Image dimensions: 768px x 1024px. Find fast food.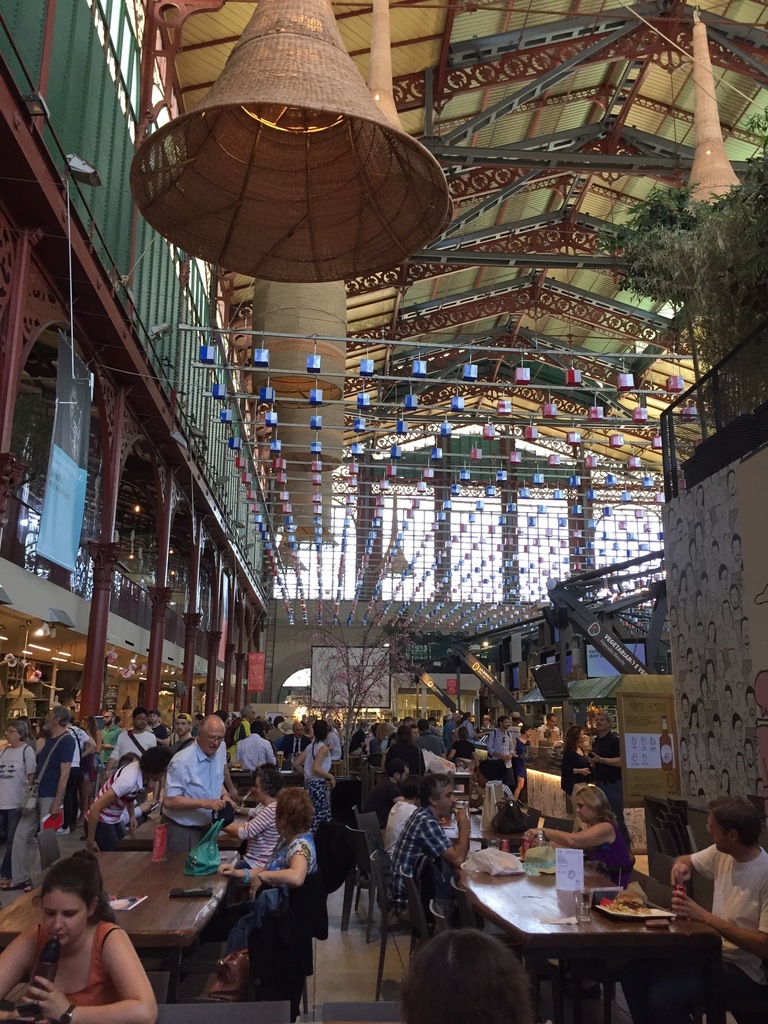
<bbox>603, 883, 646, 915</bbox>.
